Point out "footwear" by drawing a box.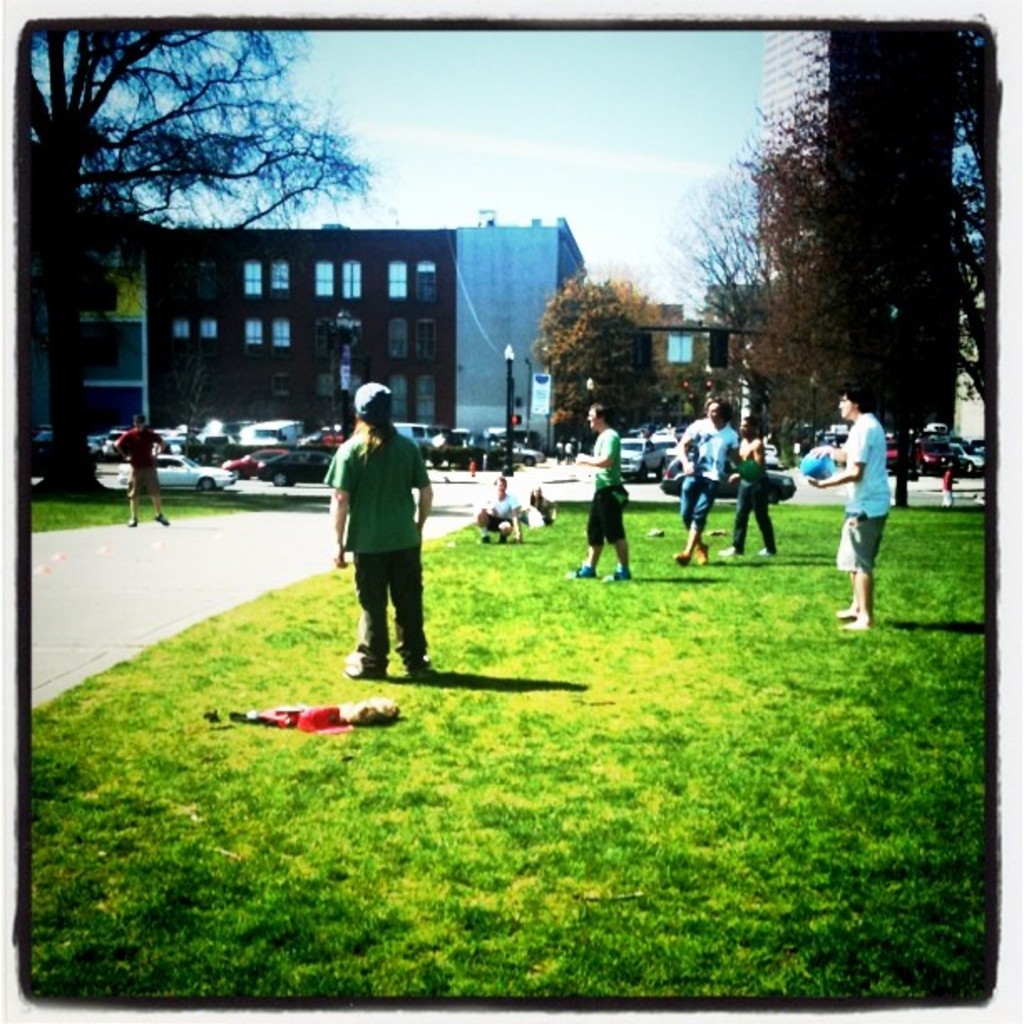
bbox=[405, 656, 407, 663].
